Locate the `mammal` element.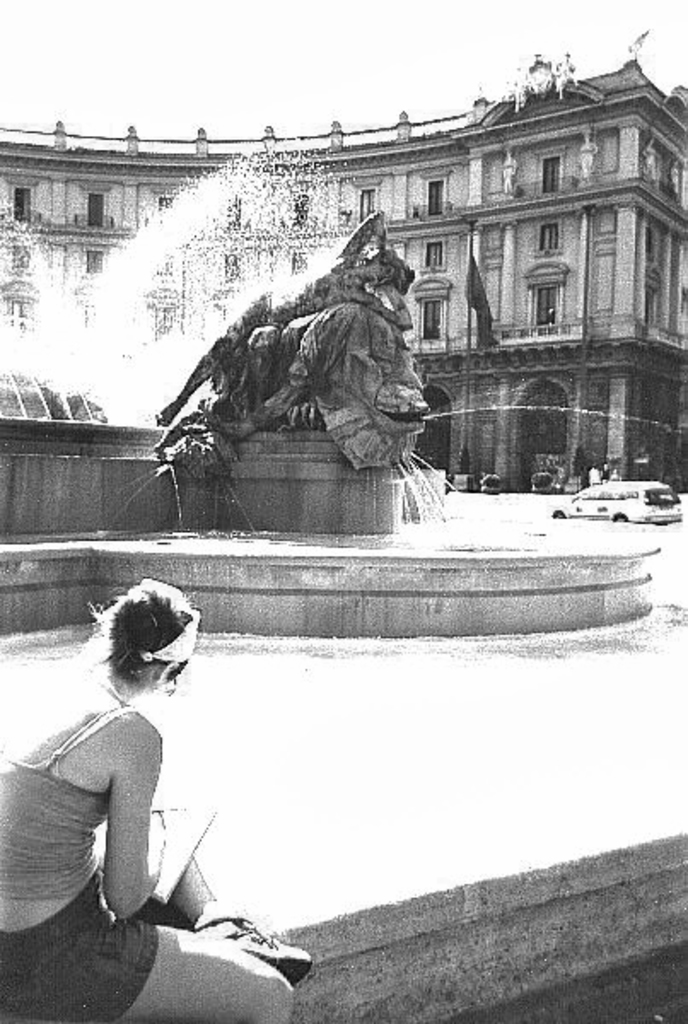
Element bbox: [587,464,604,485].
